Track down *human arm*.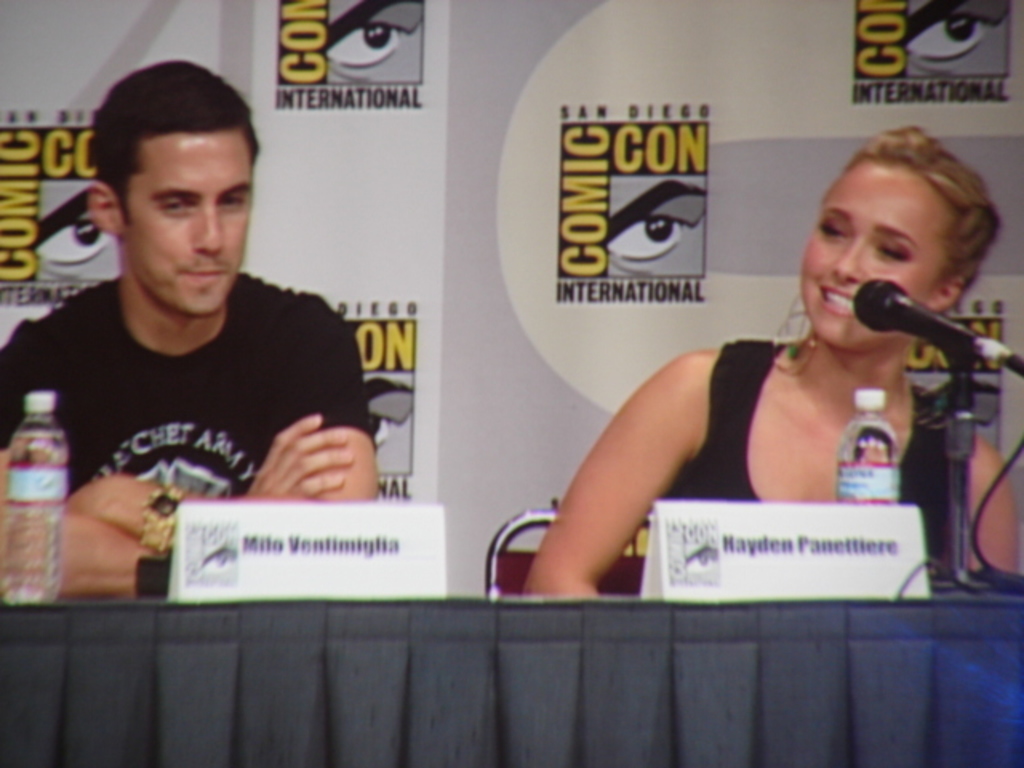
Tracked to bbox=[550, 338, 734, 584].
